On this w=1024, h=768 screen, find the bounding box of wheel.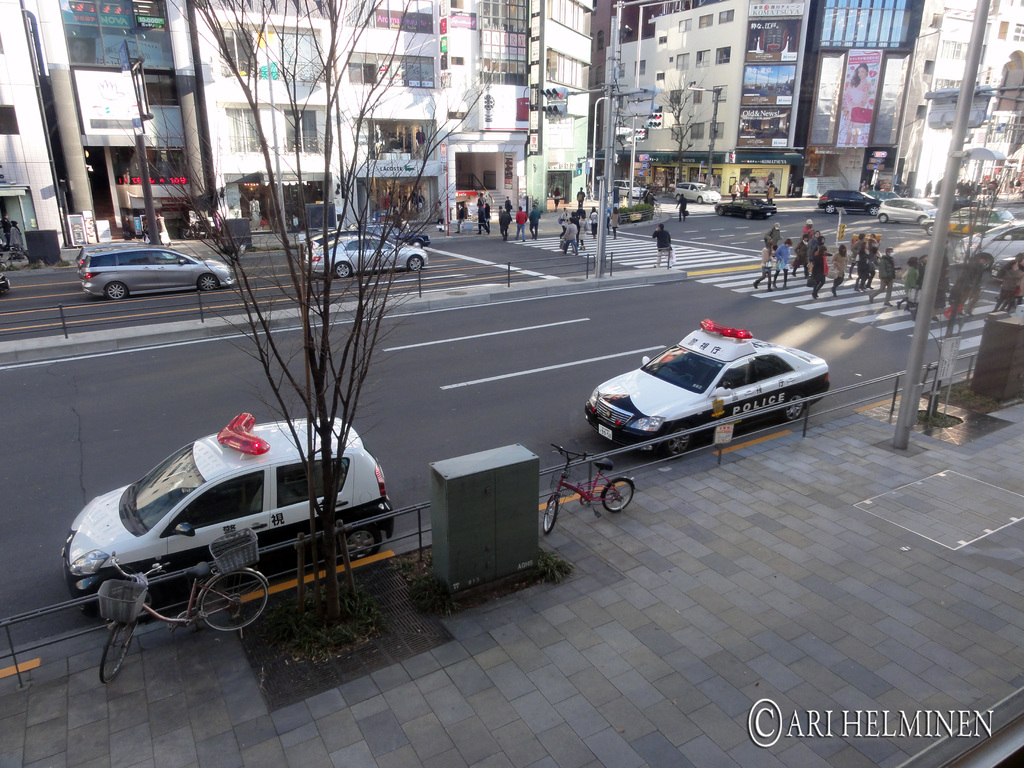
Bounding box: crop(664, 364, 678, 374).
